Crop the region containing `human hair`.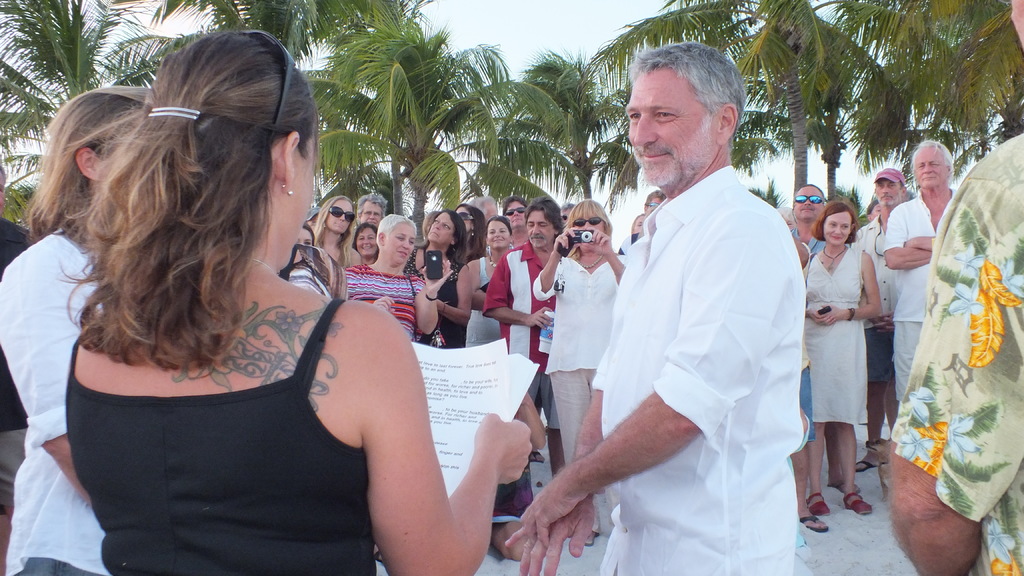
Crop region: (x1=356, y1=192, x2=386, y2=217).
